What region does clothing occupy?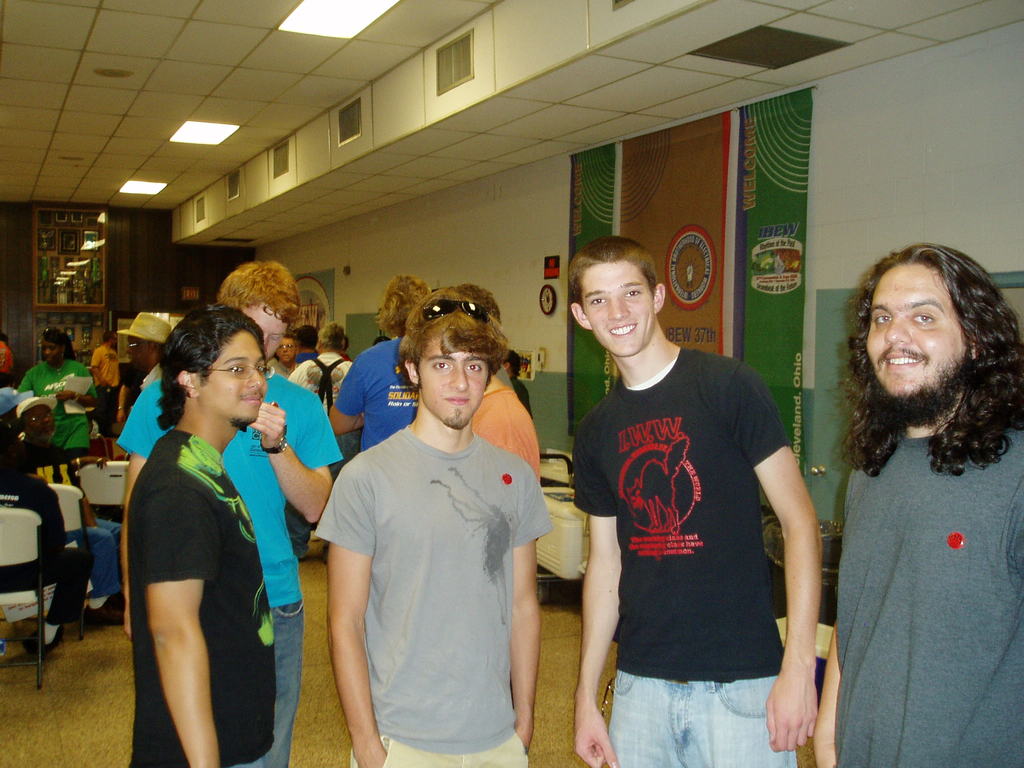
<box>0,461,97,625</box>.
